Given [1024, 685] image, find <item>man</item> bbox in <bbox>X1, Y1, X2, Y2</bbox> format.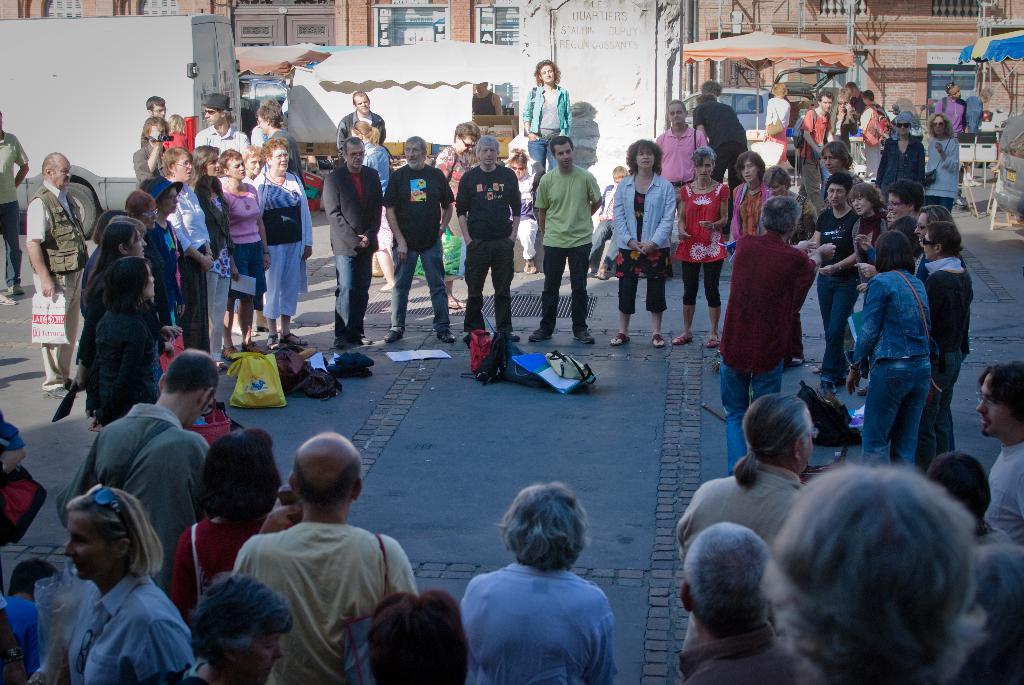
<bbox>977, 361, 1023, 544</bbox>.
